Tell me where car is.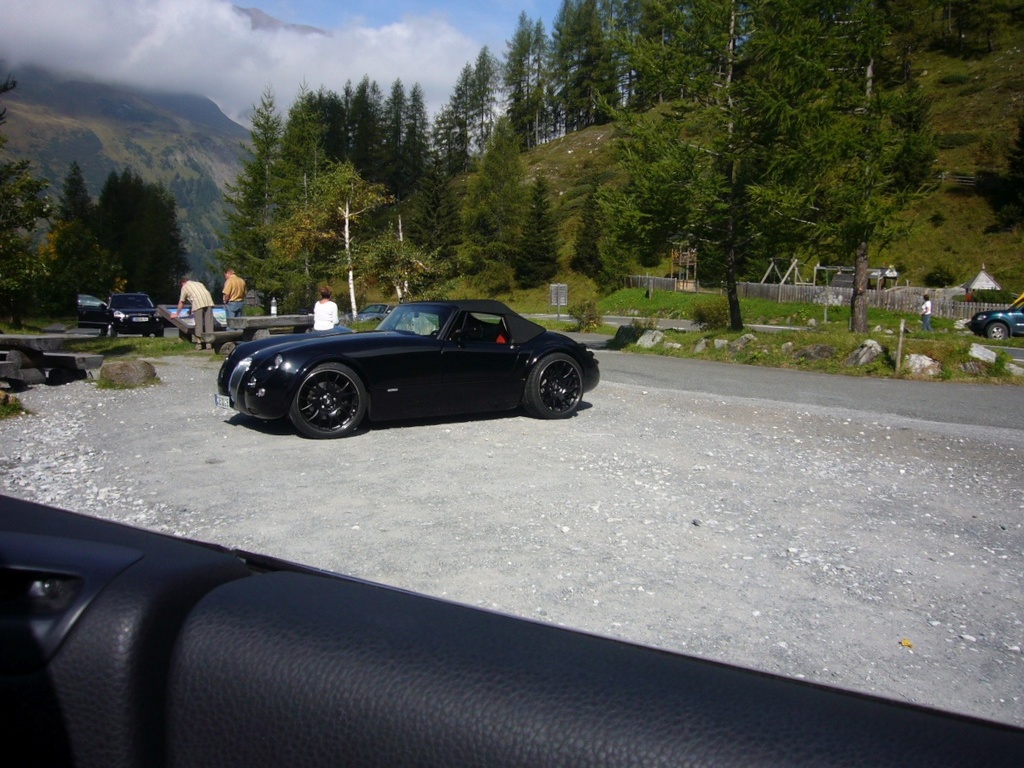
car is at box=[966, 292, 1023, 340].
